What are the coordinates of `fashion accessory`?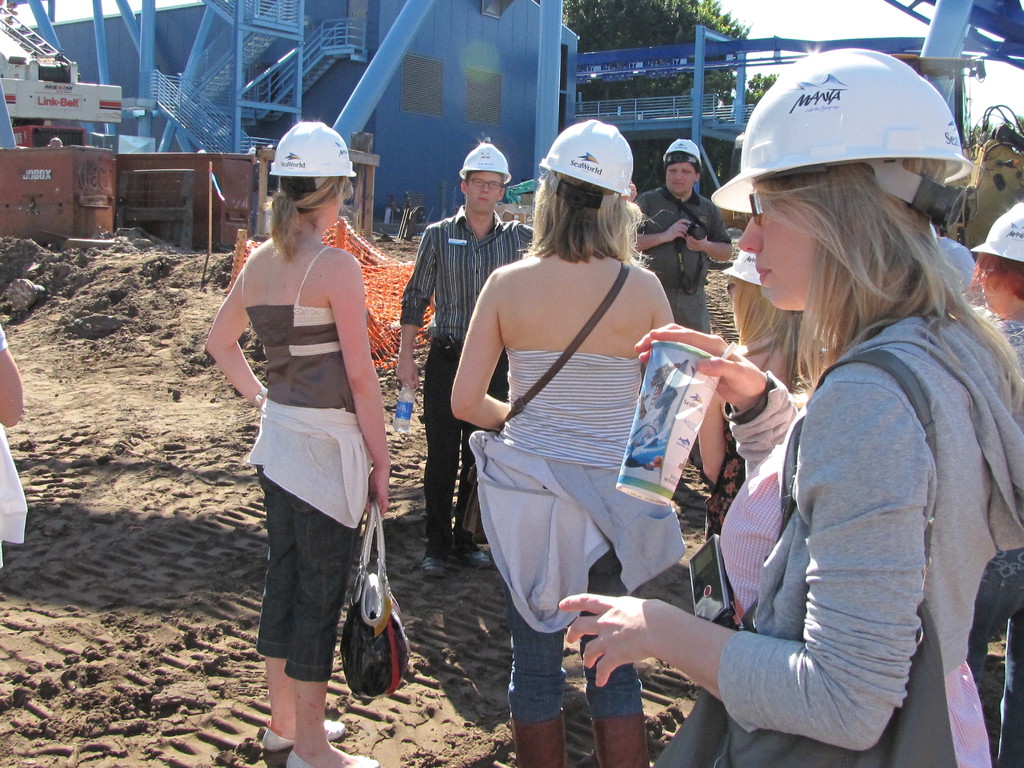
x1=259 y1=718 x2=348 y2=751.
